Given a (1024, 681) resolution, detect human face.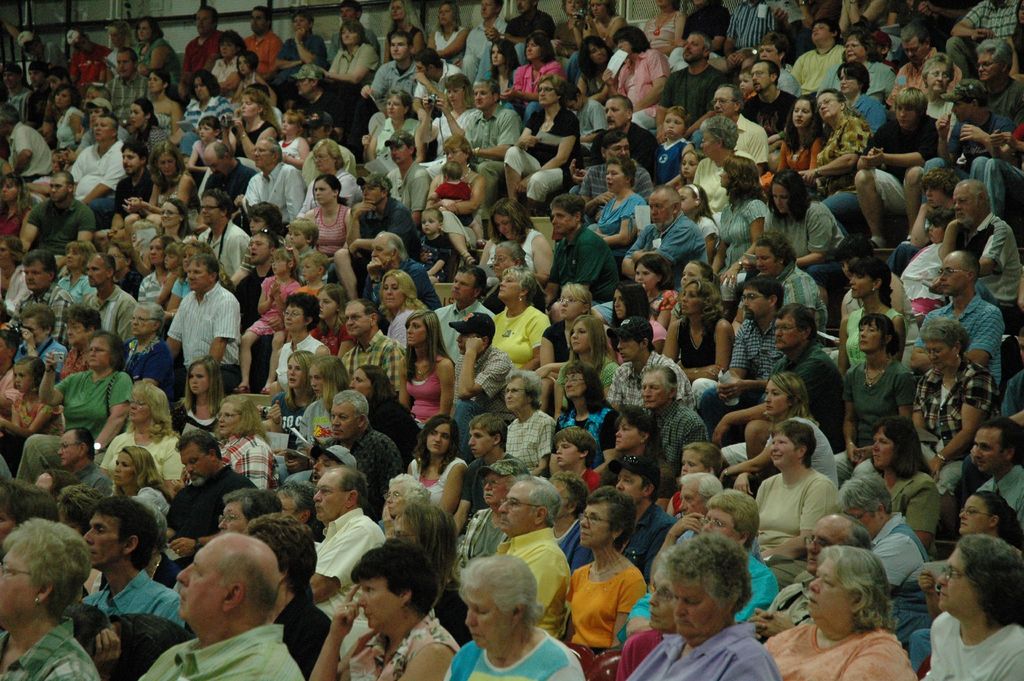
region(173, 539, 231, 621).
